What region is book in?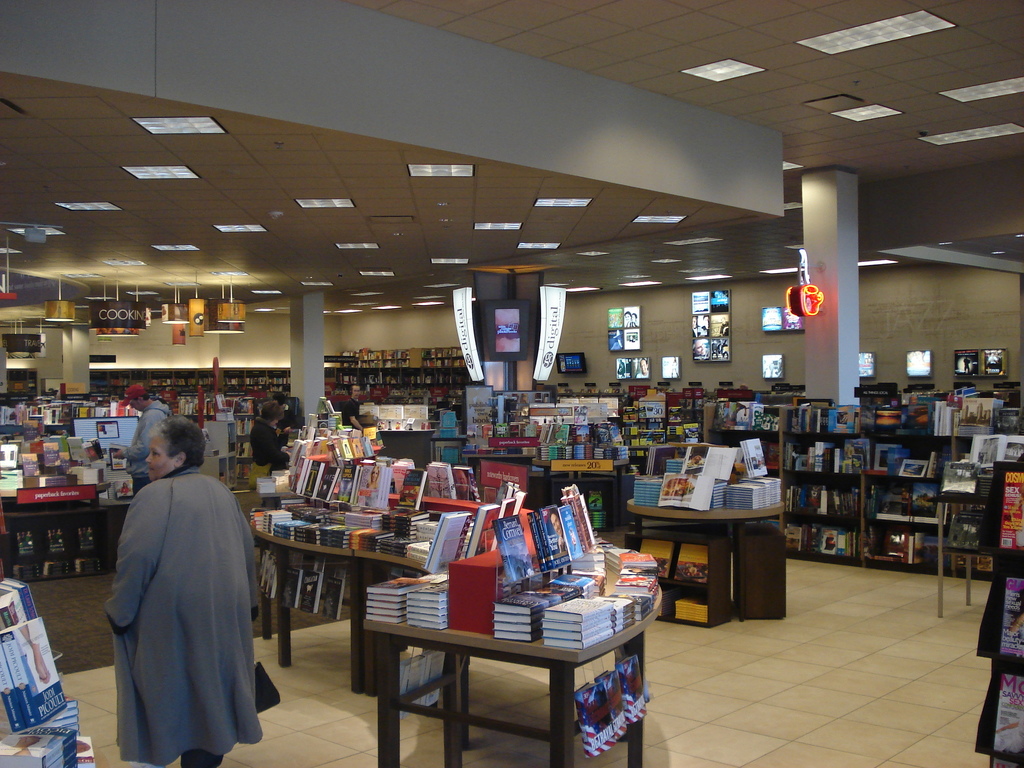
573:680:612:762.
